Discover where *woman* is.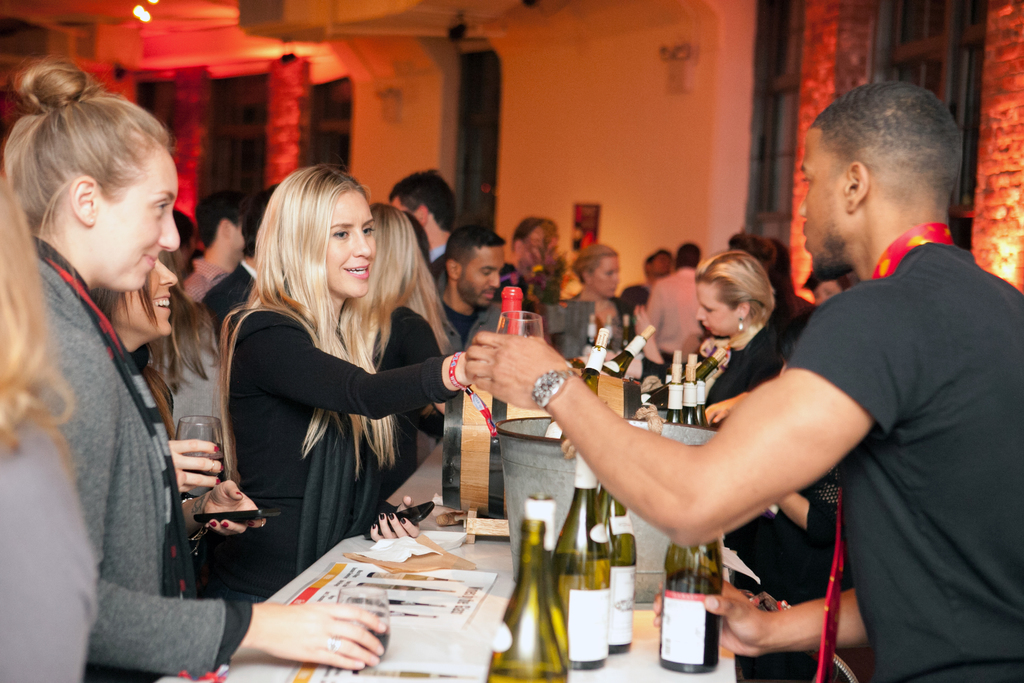
Discovered at crop(563, 240, 639, 350).
